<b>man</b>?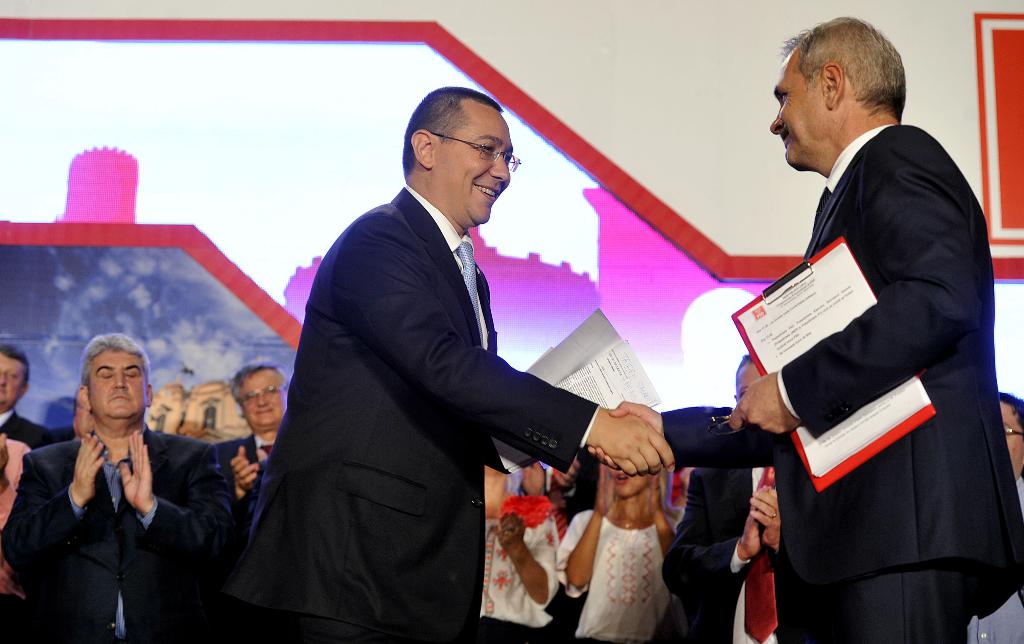
(963, 387, 1023, 643)
